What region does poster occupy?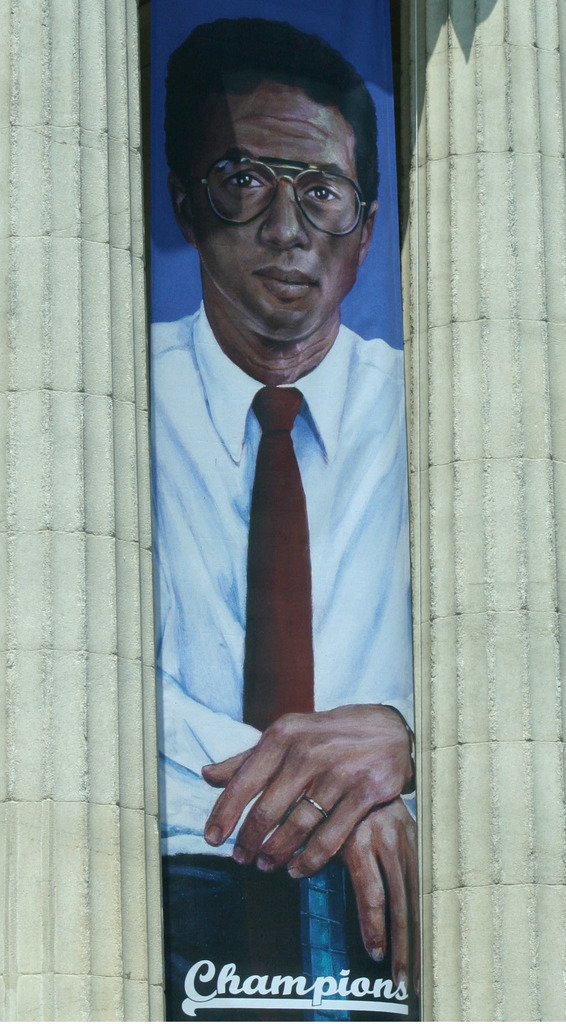
l=132, t=0, r=419, b=1023.
